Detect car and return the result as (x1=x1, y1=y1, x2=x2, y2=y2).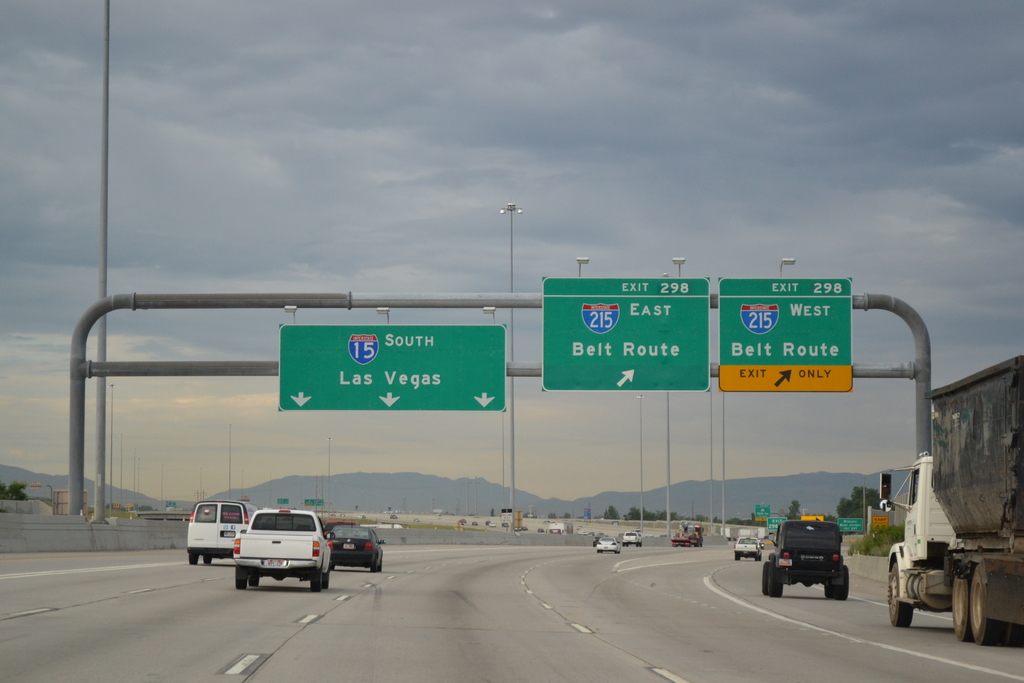
(x1=182, y1=502, x2=257, y2=566).
